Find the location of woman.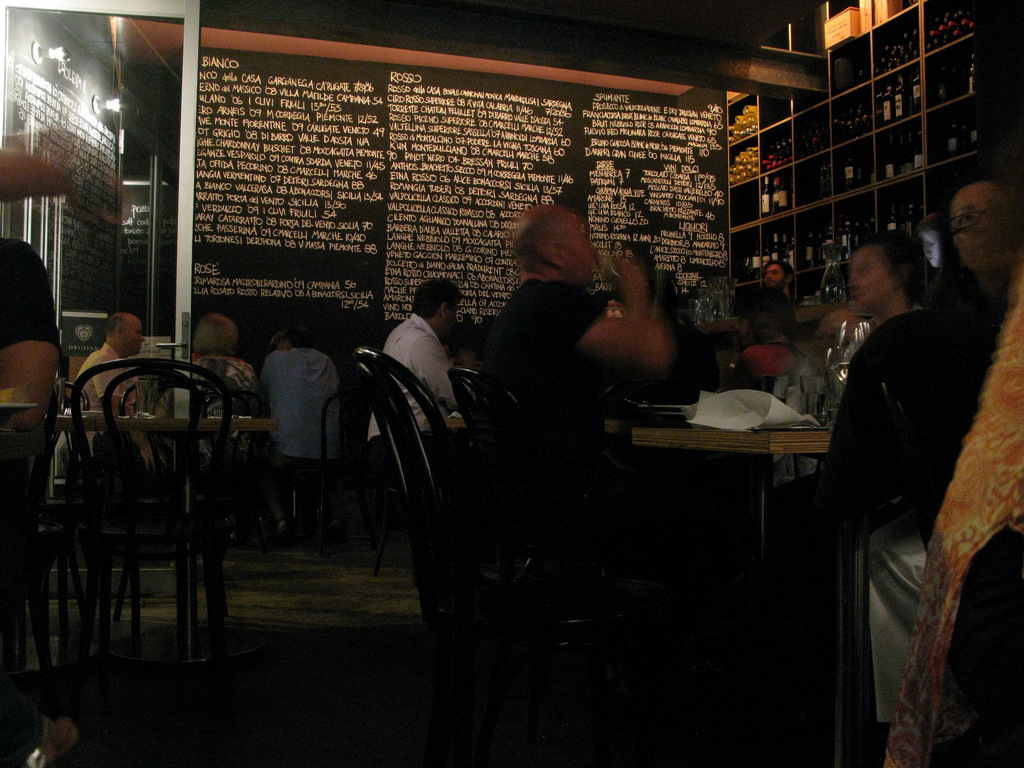
Location: bbox=(733, 286, 819, 388).
